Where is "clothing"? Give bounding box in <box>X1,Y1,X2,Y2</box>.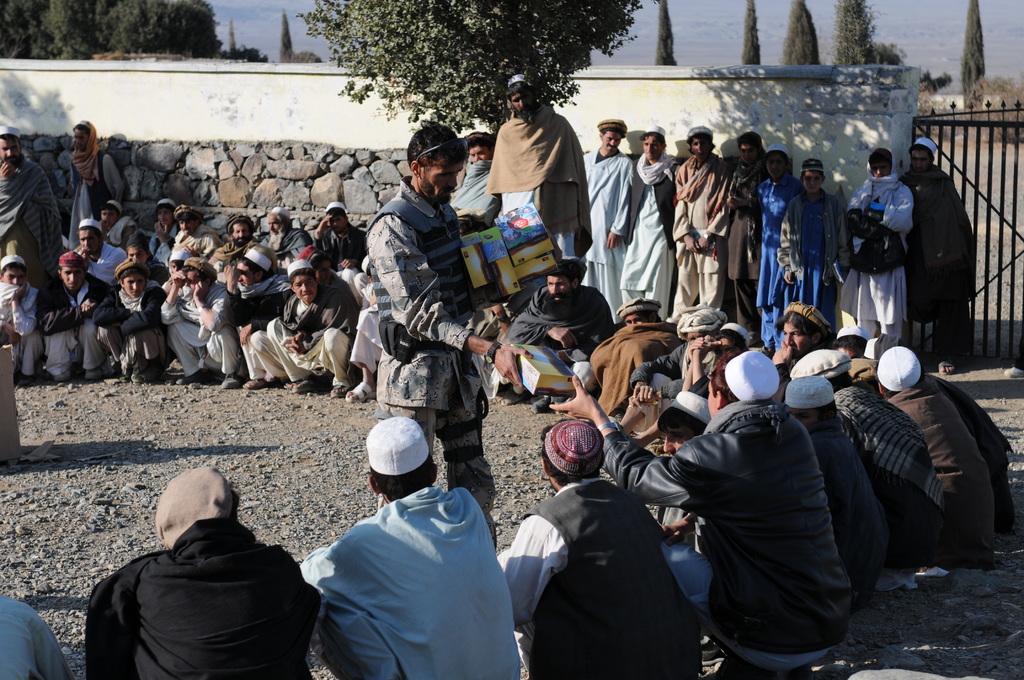
<box>775,194,845,321</box>.
